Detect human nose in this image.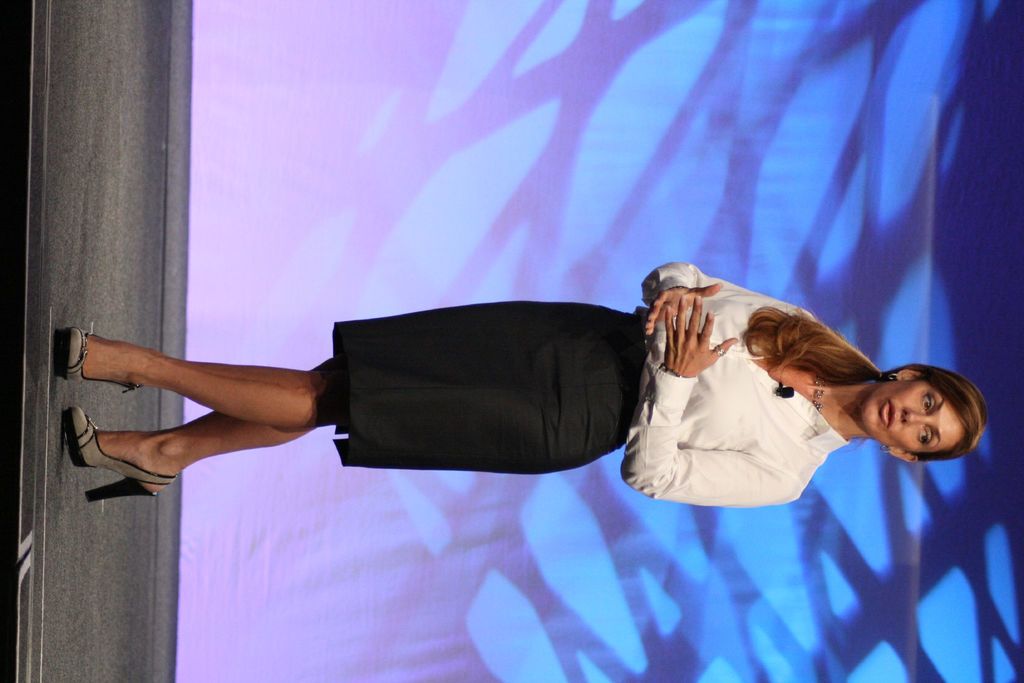
Detection: [left=903, top=406, right=929, bottom=425].
